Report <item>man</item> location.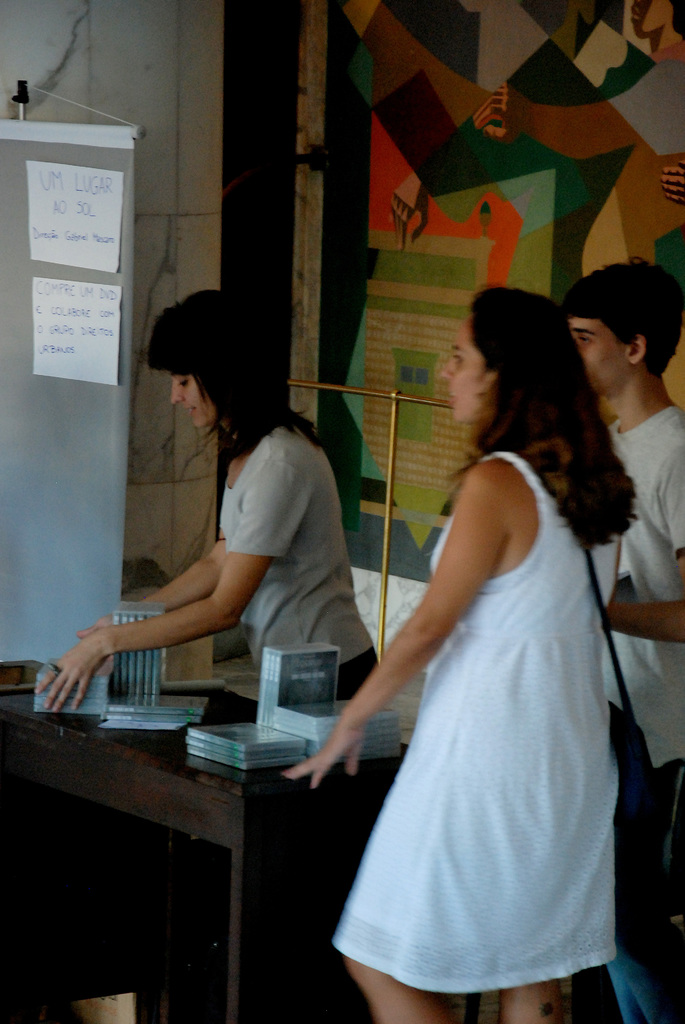
Report: x1=526, y1=257, x2=684, y2=1005.
